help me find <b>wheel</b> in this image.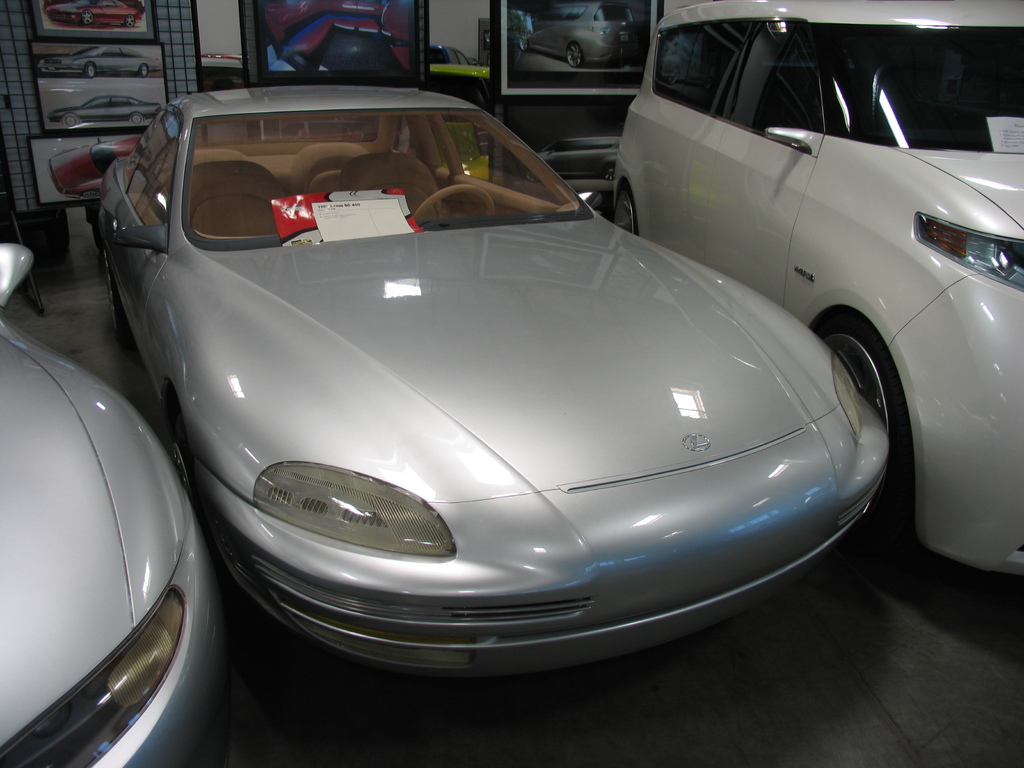
Found it: {"left": 127, "top": 16, "right": 134, "bottom": 24}.
